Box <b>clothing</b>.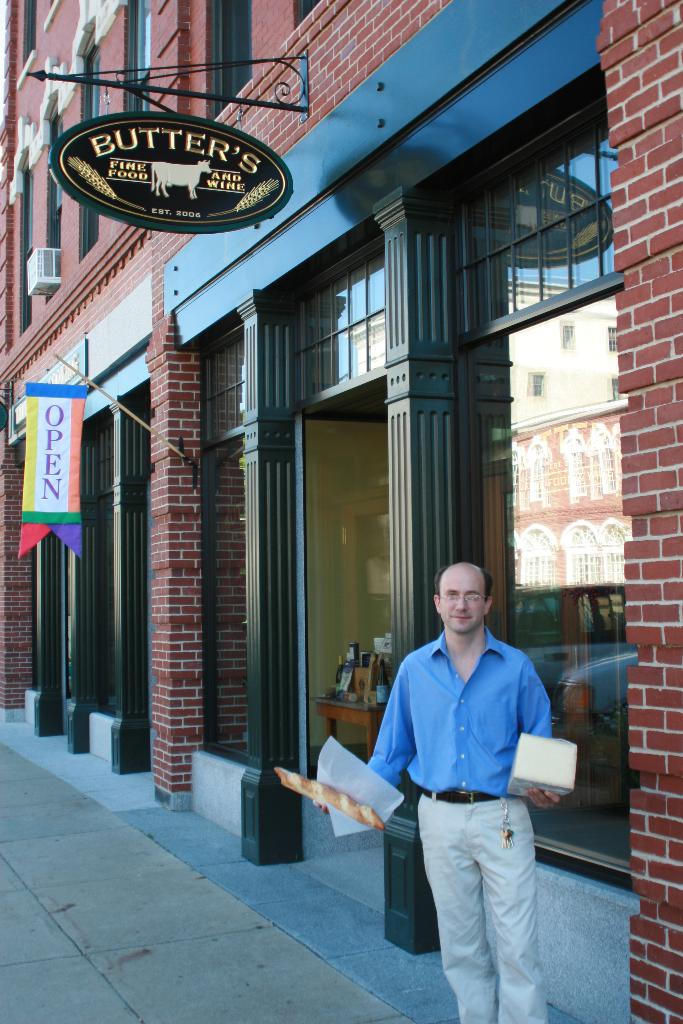
<box>378,608,568,1002</box>.
